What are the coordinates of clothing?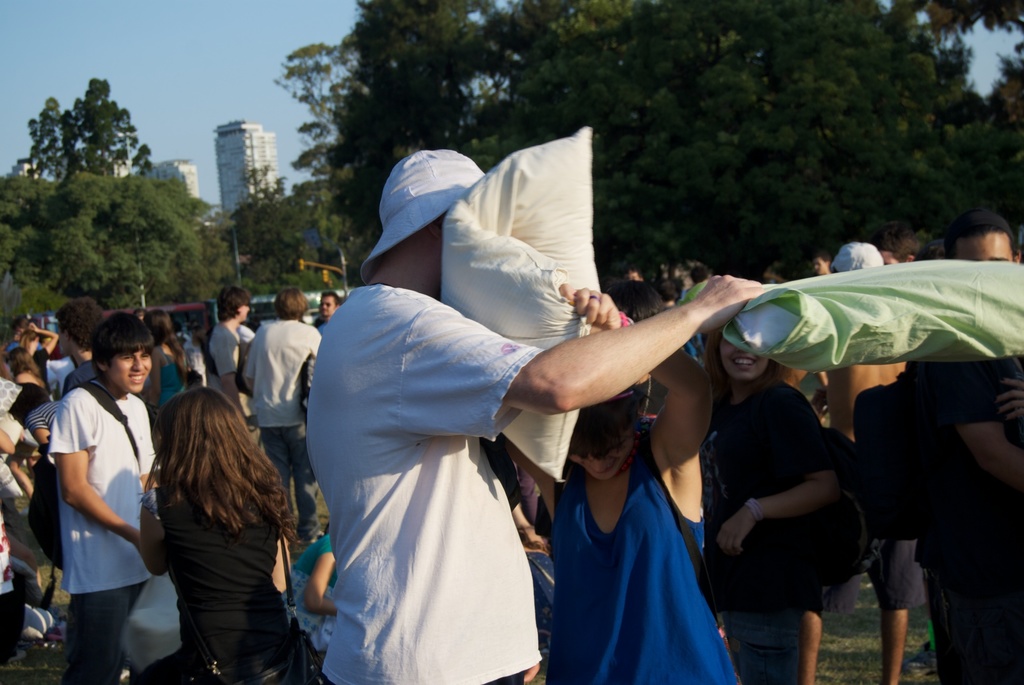
box=[247, 312, 319, 448].
